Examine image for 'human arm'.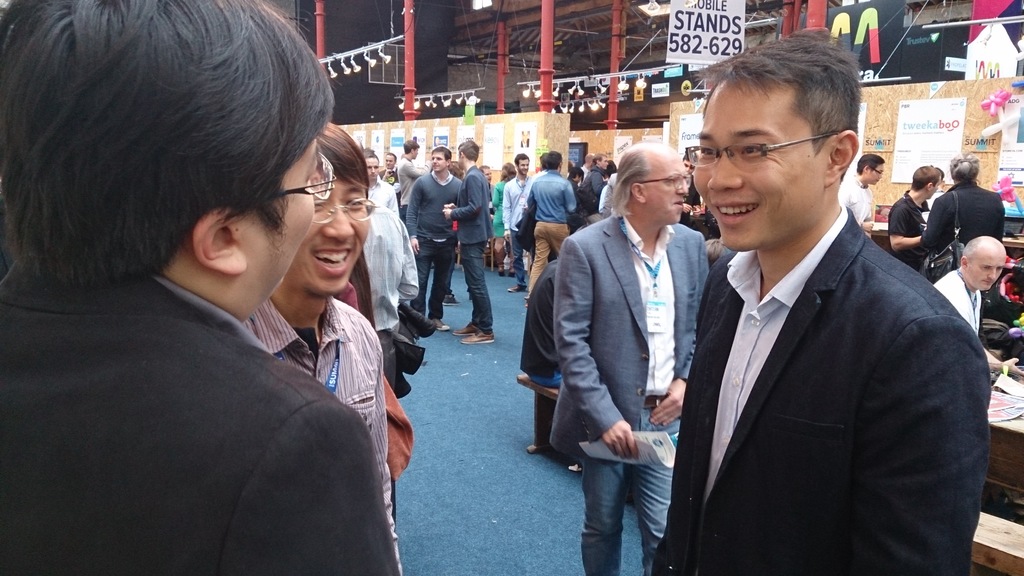
Examination result: {"x1": 834, "y1": 323, "x2": 985, "y2": 575}.
